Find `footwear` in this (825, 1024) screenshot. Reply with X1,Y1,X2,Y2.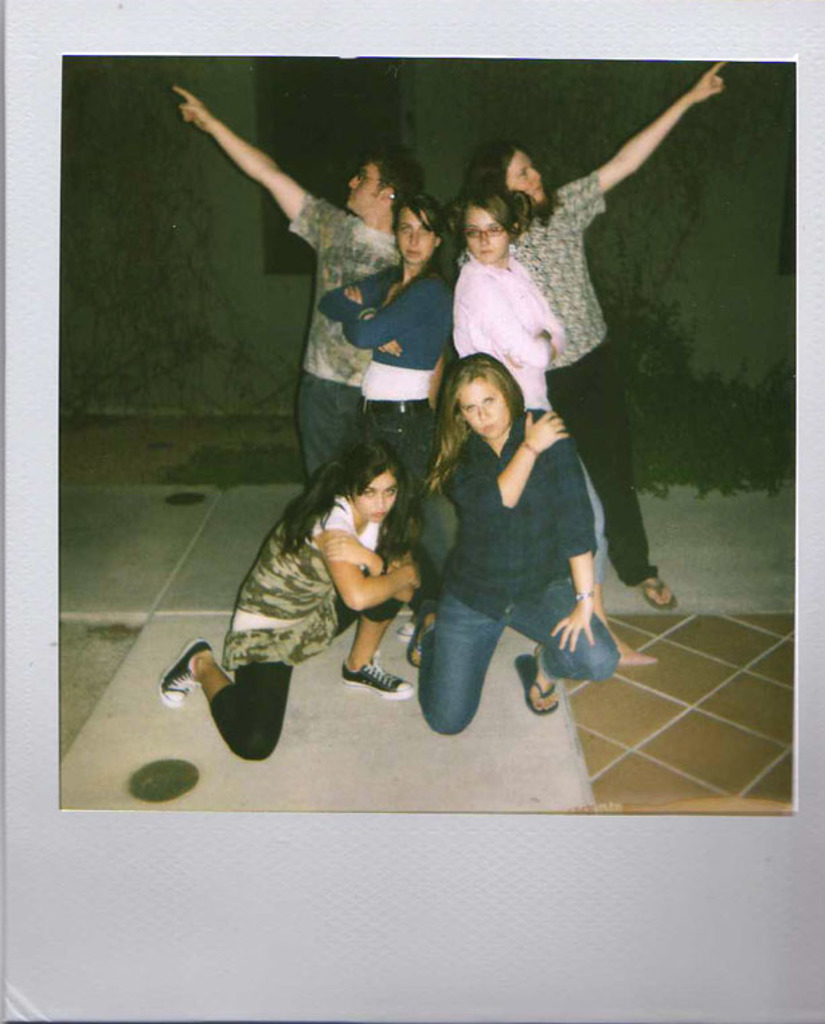
513,648,558,716.
